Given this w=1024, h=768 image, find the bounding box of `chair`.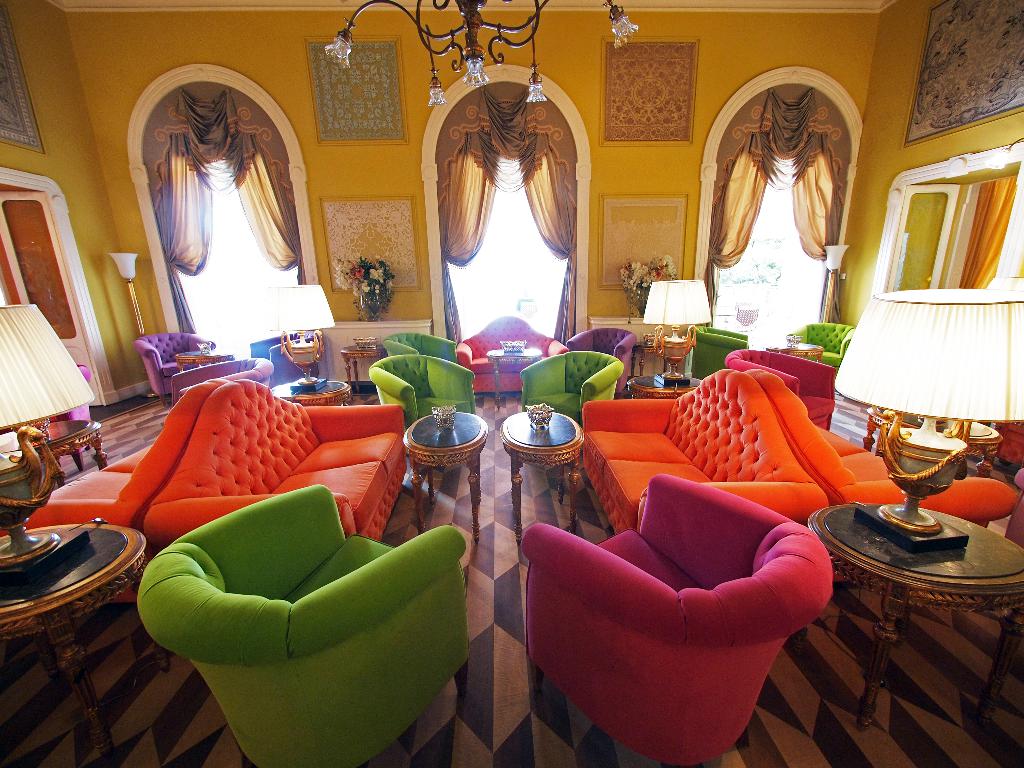
<bbox>247, 328, 318, 383</bbox>.
